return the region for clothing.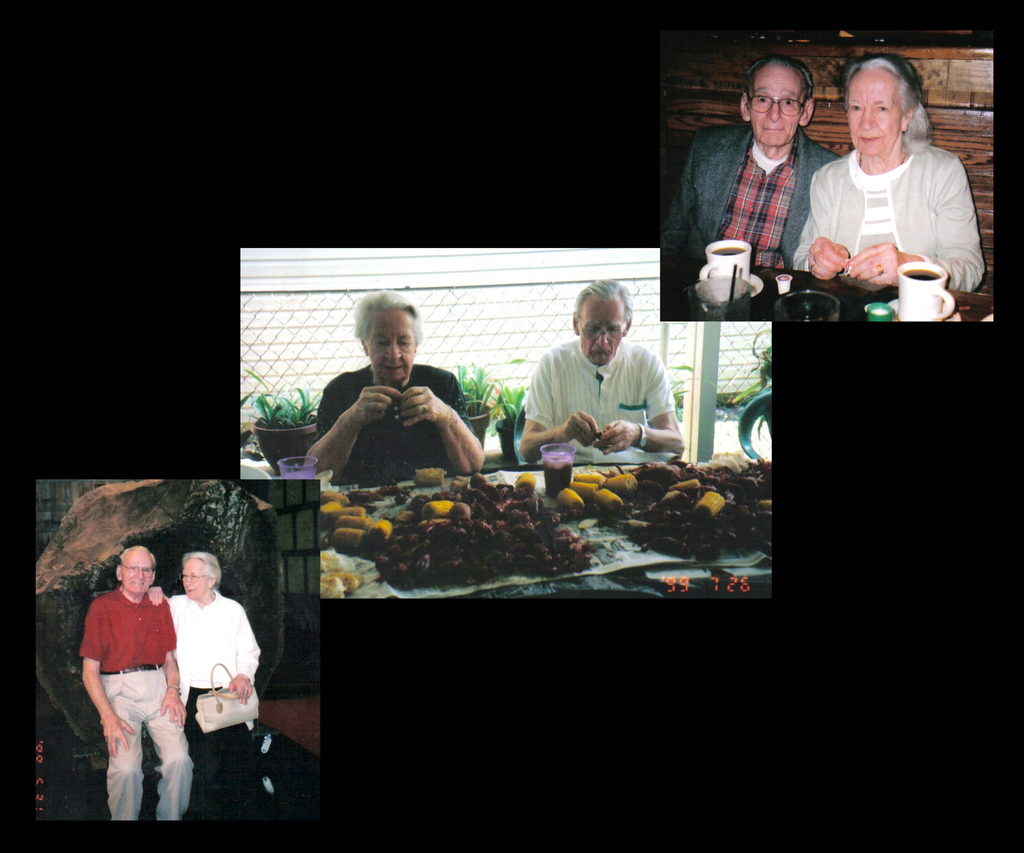
[520,308,687,461].
